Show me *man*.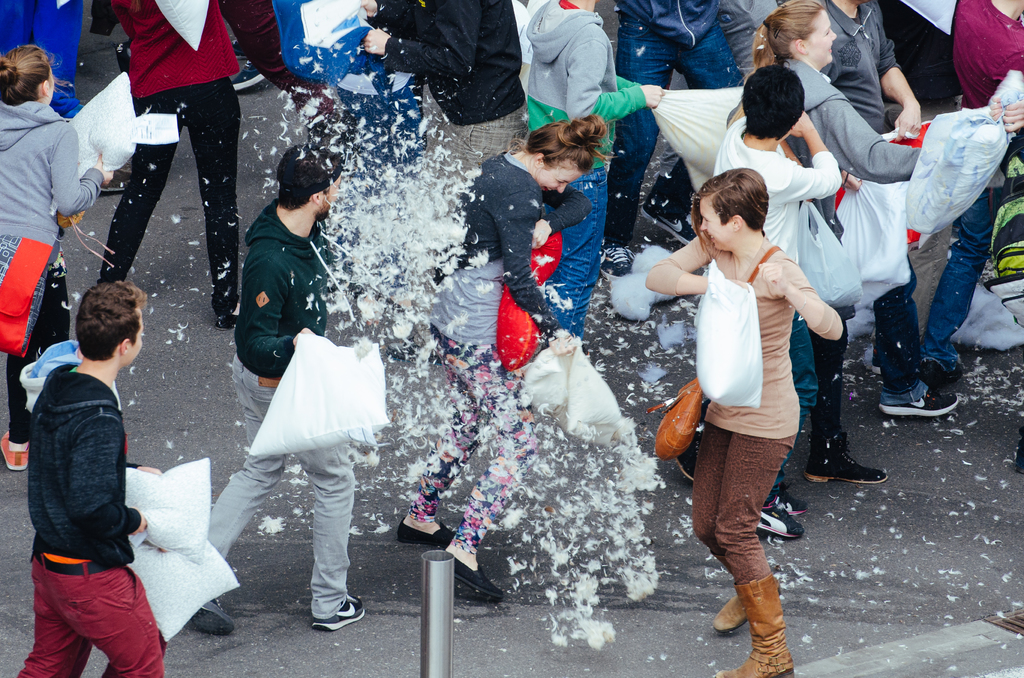
*man* is here: 185,141,365,642.
